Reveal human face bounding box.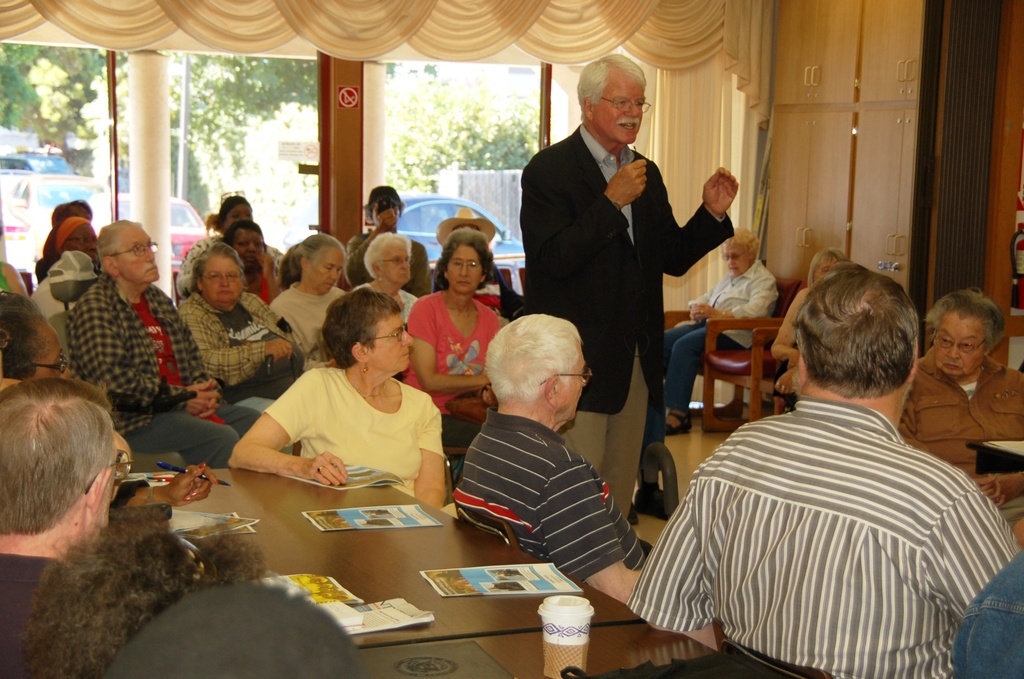
Revealed: BBox(33, 313, 66, 377).
